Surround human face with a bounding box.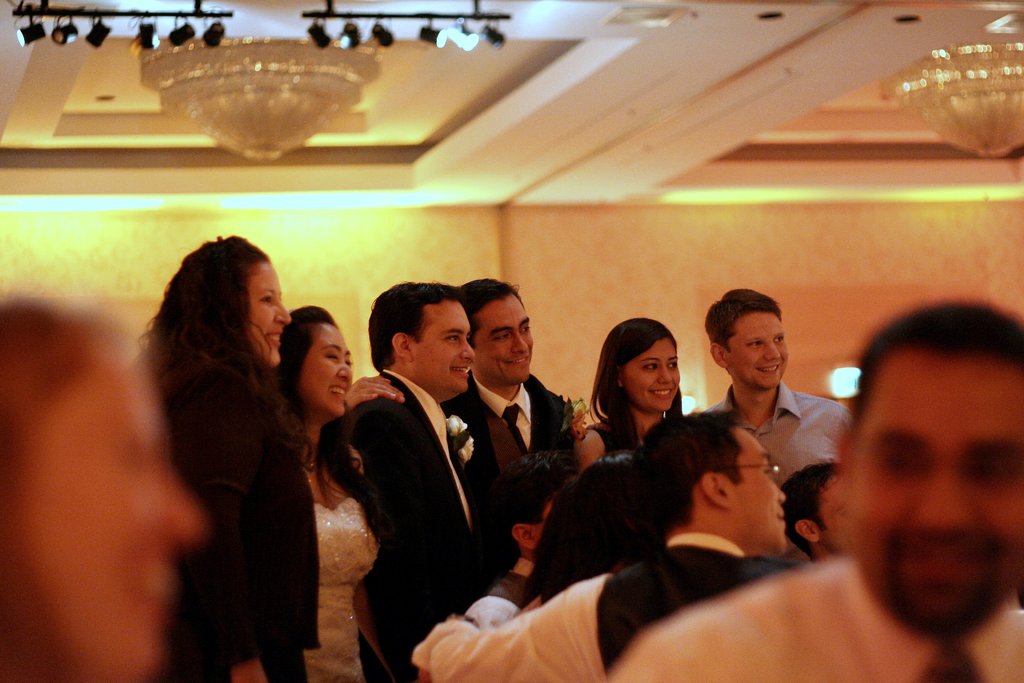
845,343,1023,640.
